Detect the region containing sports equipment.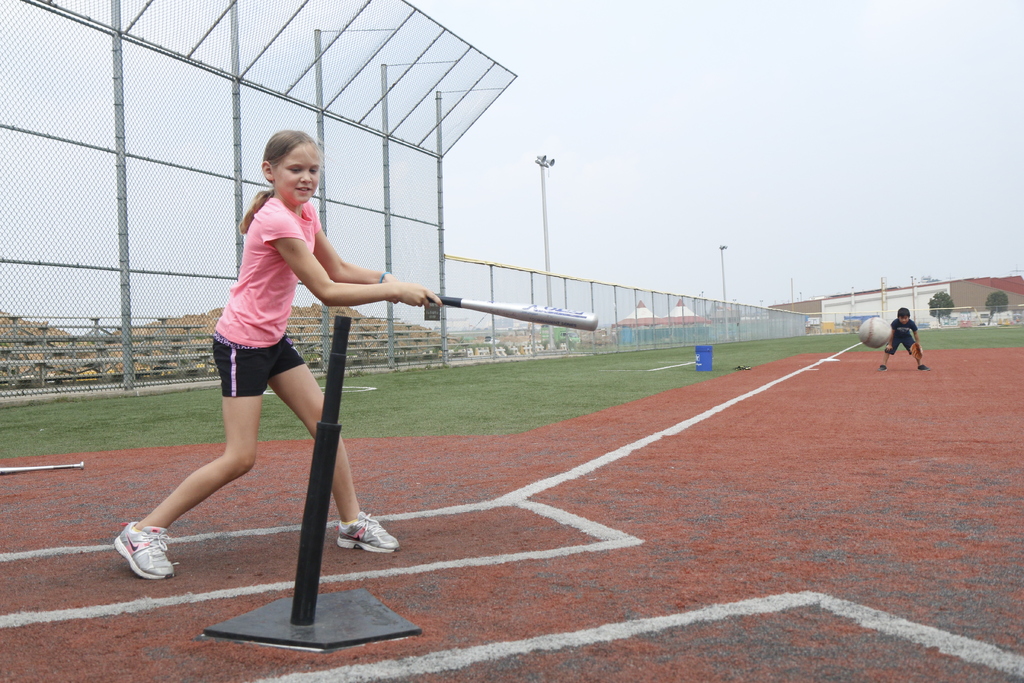
bbox=(426, 299, 601, 327).
